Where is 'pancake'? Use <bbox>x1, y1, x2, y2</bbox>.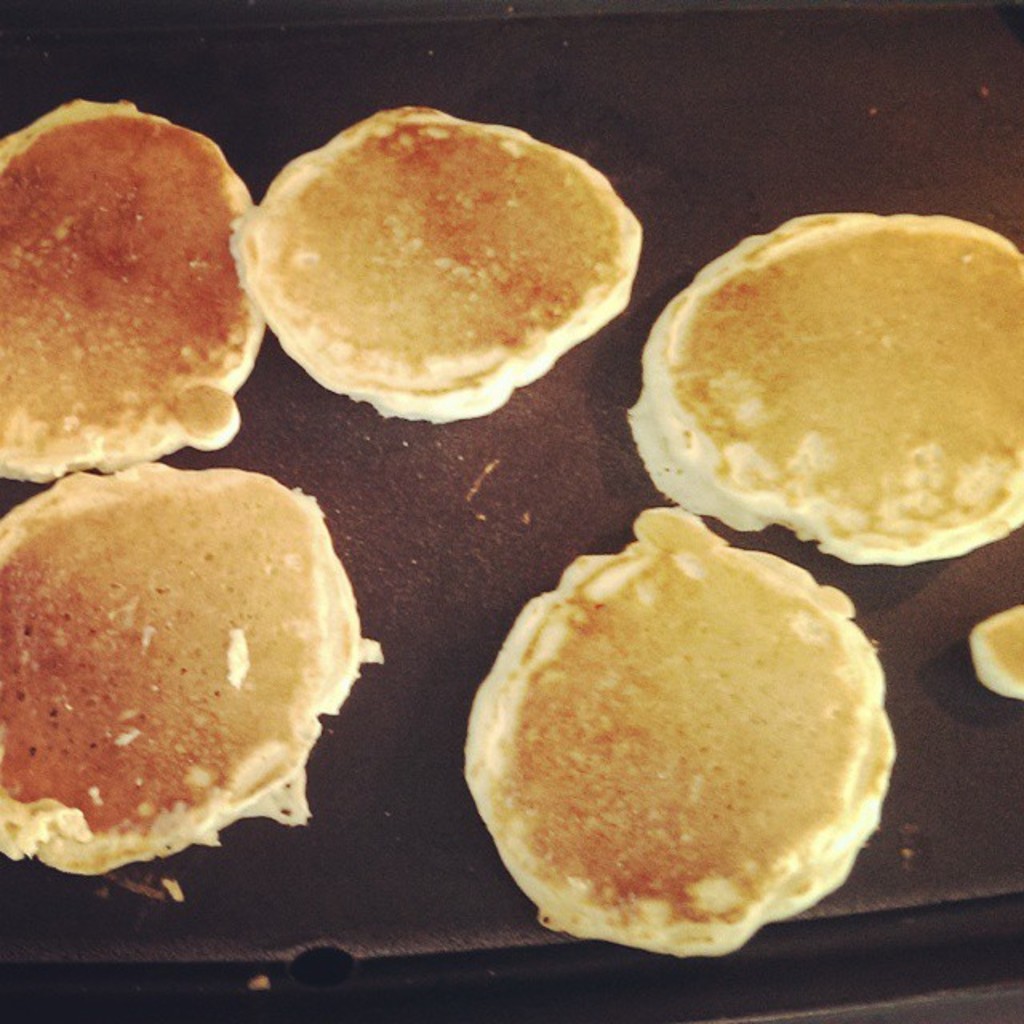
<bbox>0, 99, 274, 486</bbox>.
